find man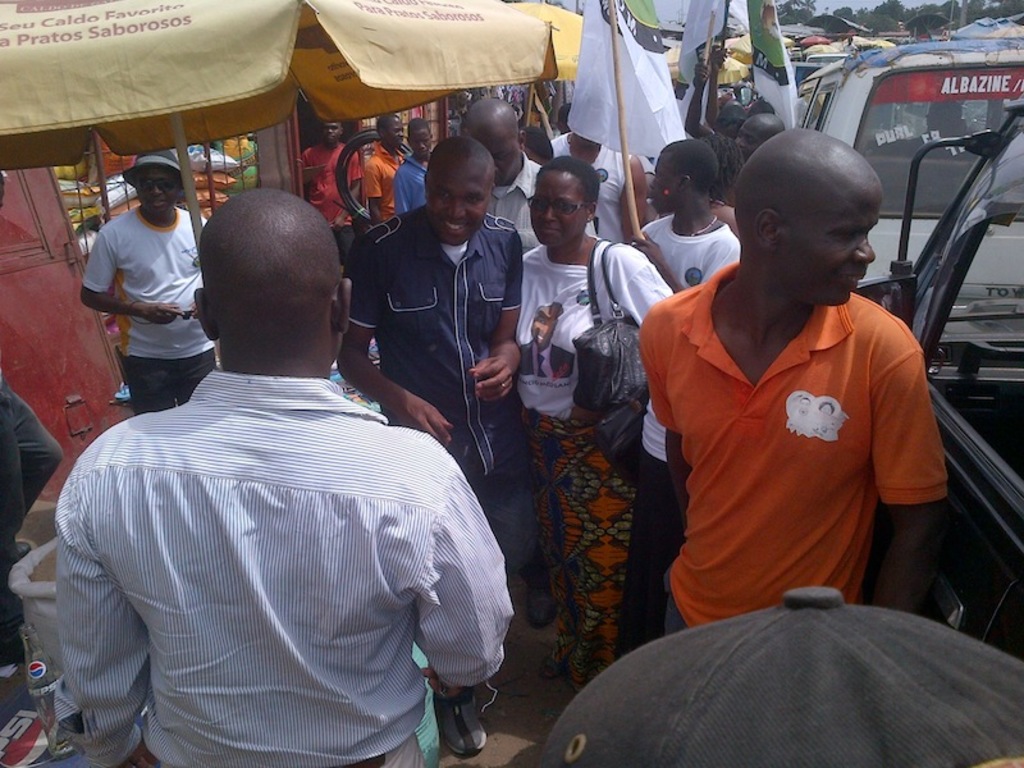
x1=357 y1=113 x2=412 y2=228
